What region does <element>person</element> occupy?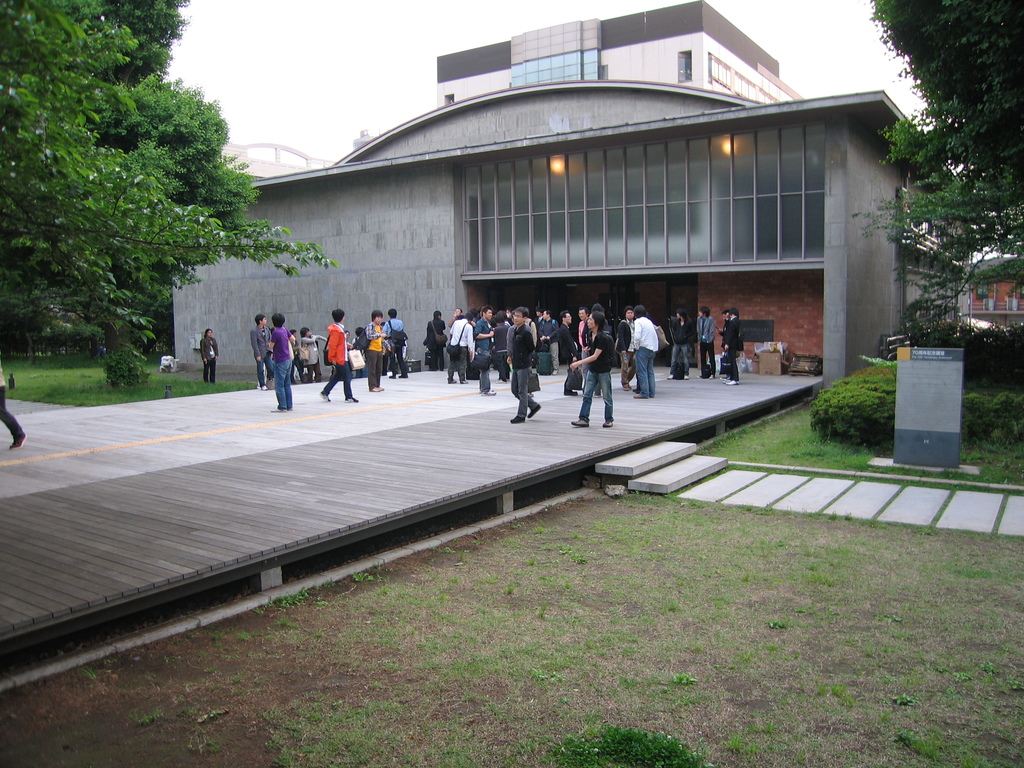
344 330 350 353.
